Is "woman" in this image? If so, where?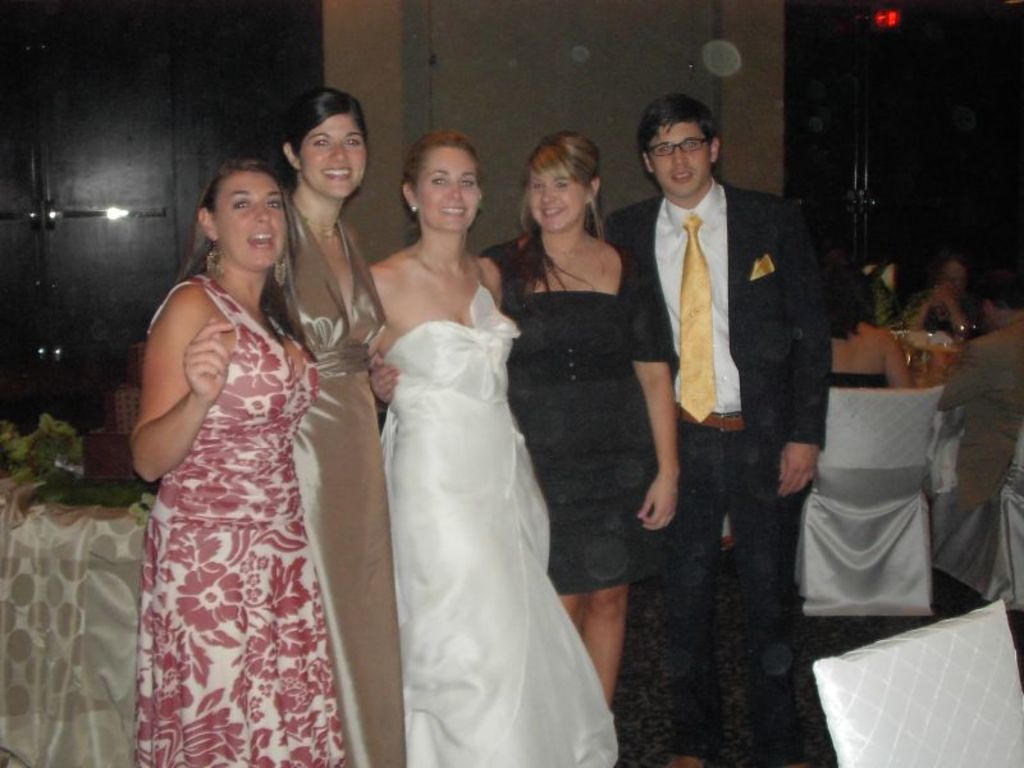
Yes, at 902,252,987,342.
